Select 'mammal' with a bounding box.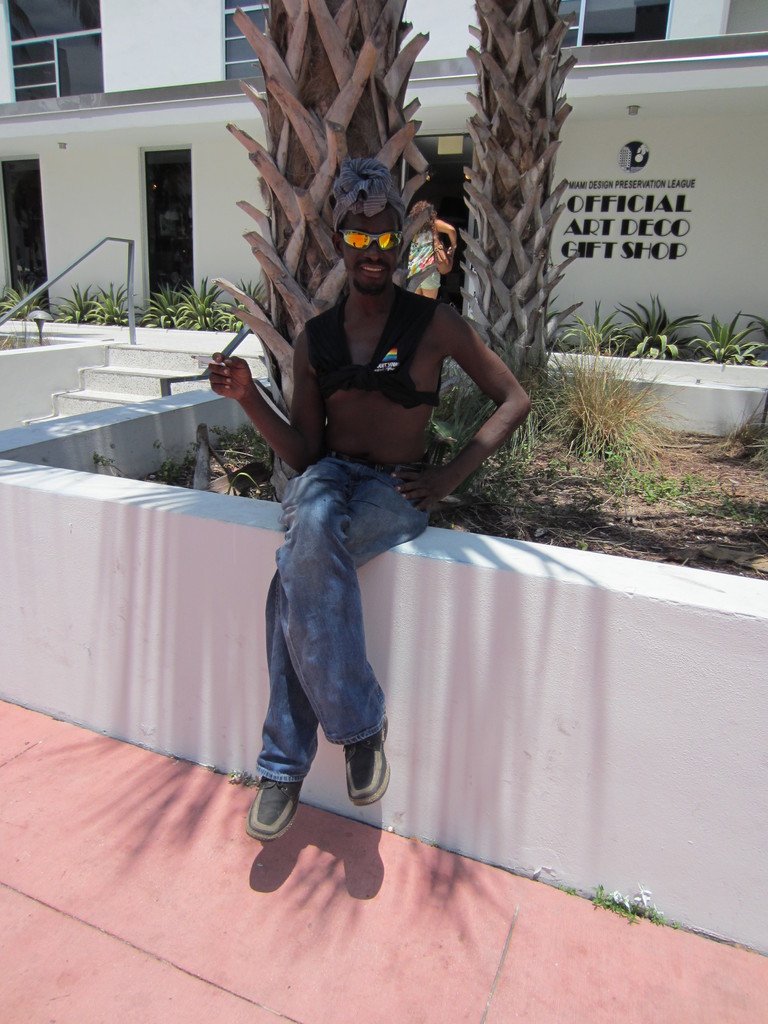
x1=218 y1=222 x2=477 y2=838.
